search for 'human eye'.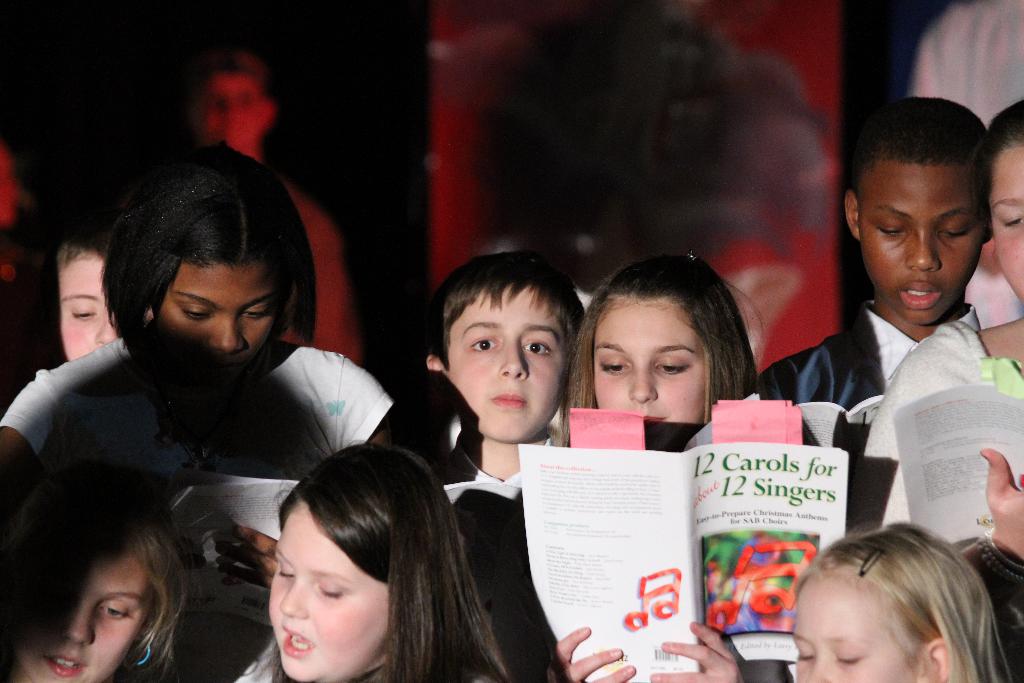
Found at select_region(833, 649, 862, 673).
